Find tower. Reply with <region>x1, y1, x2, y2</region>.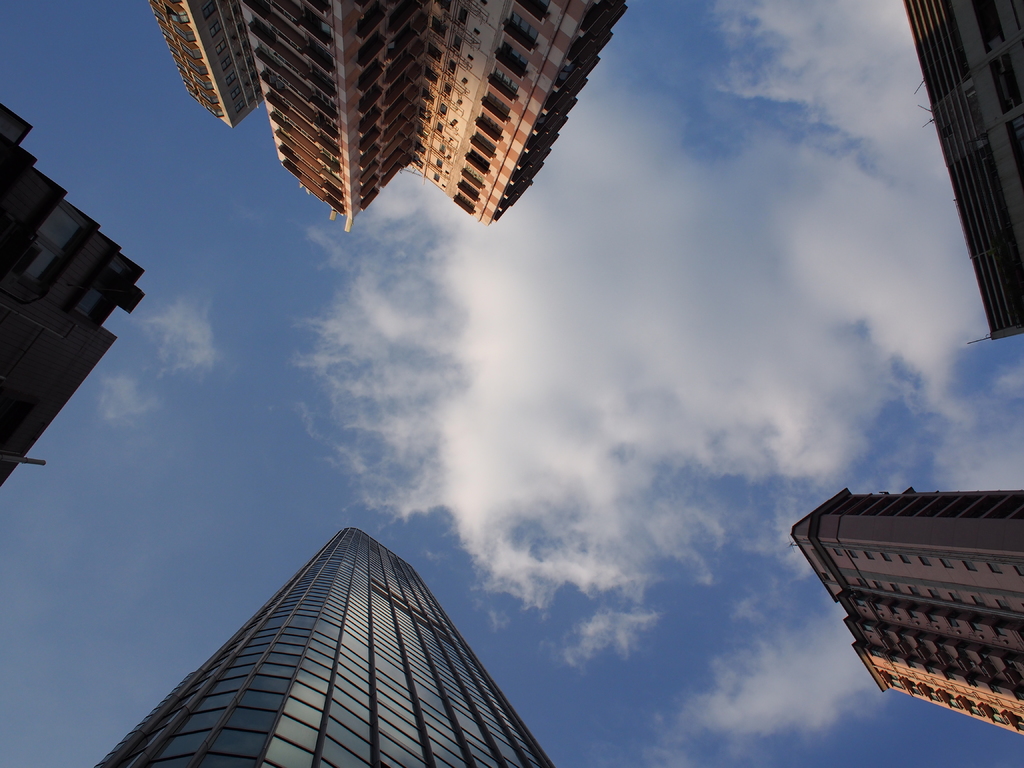
<region>787, 492, 1023, 739</region>.
